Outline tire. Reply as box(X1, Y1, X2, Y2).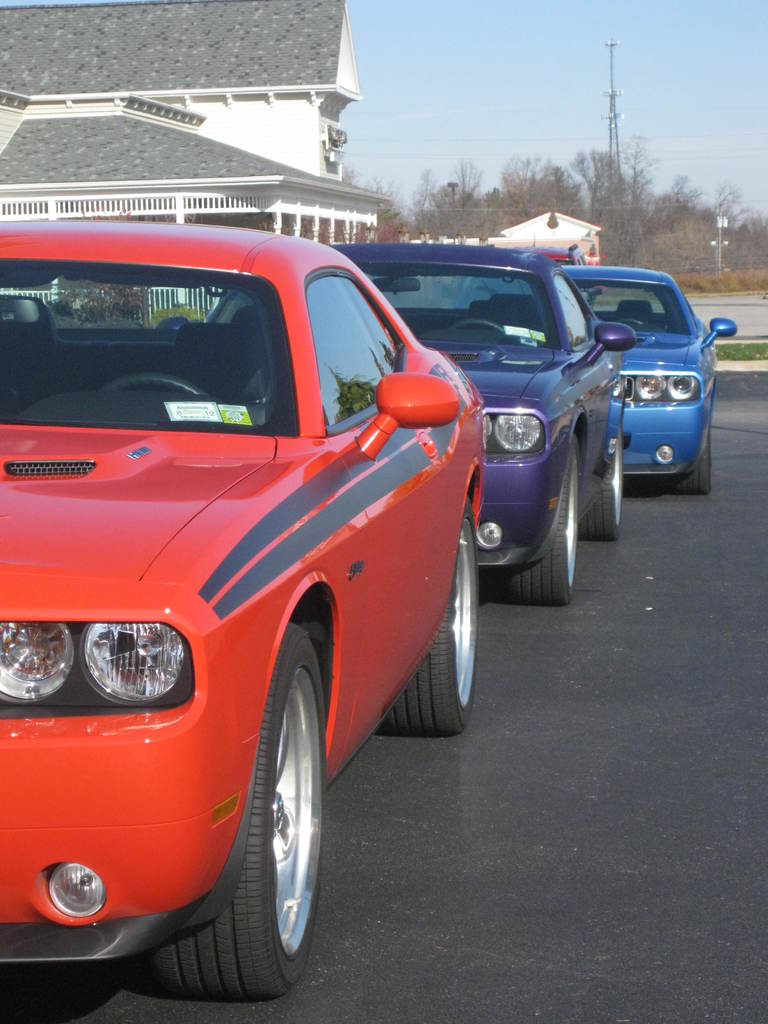
box(380, 502, 478, 735).
